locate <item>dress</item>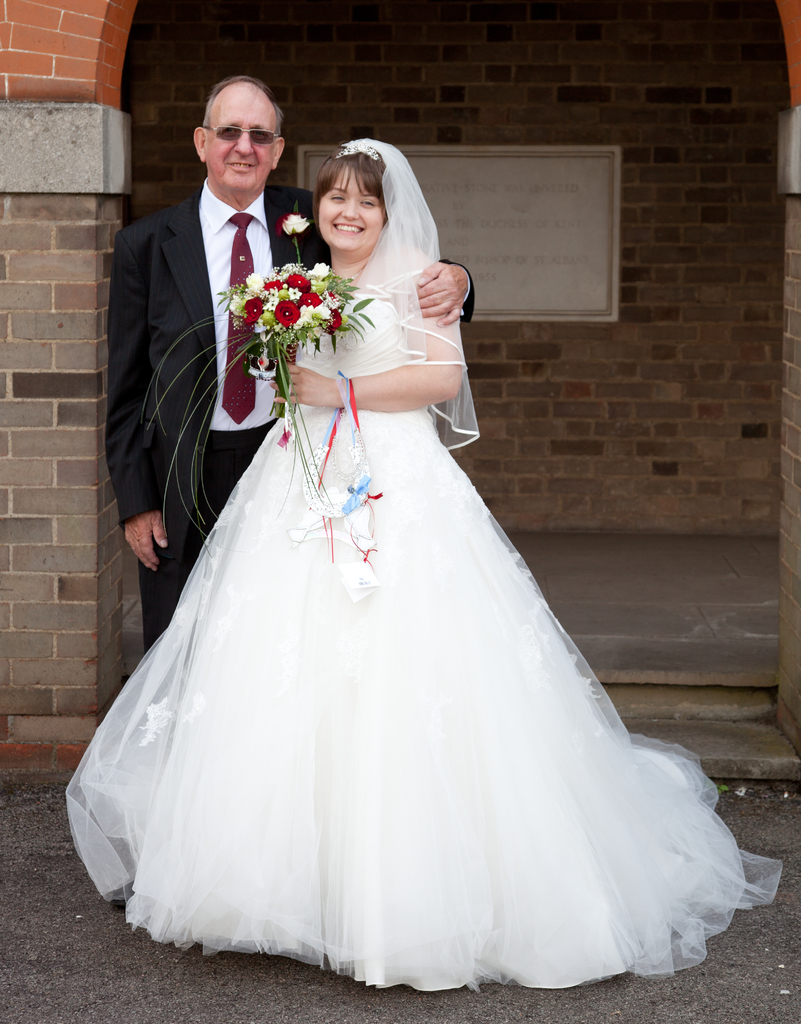
(44,163,777,979)
